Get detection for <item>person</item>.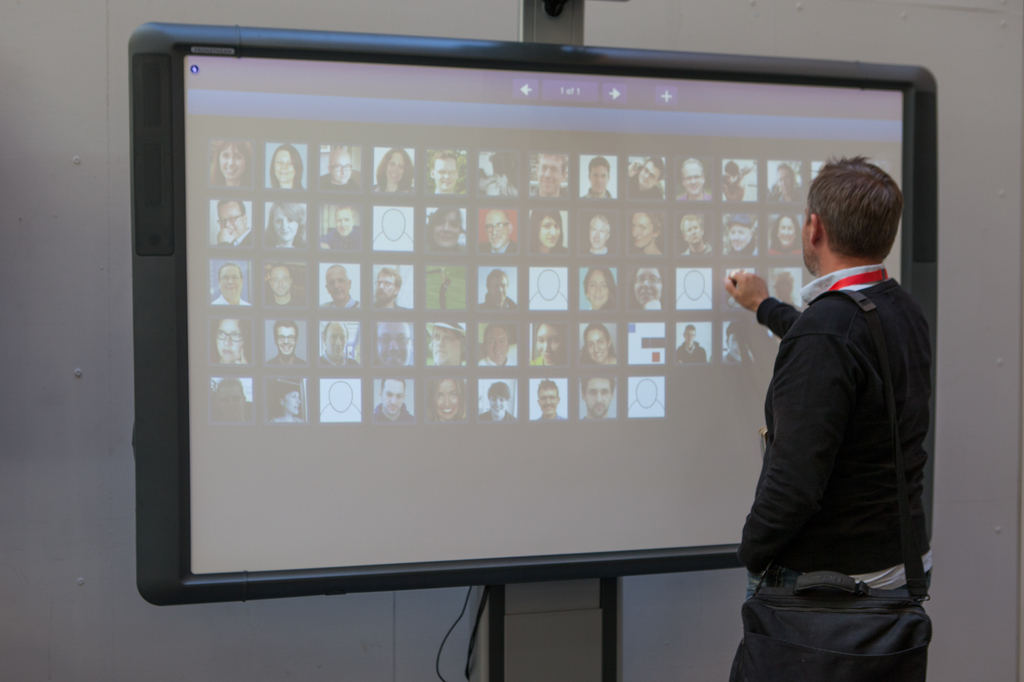
Detection: [left=483, top=154, right=522, bottom=194].
